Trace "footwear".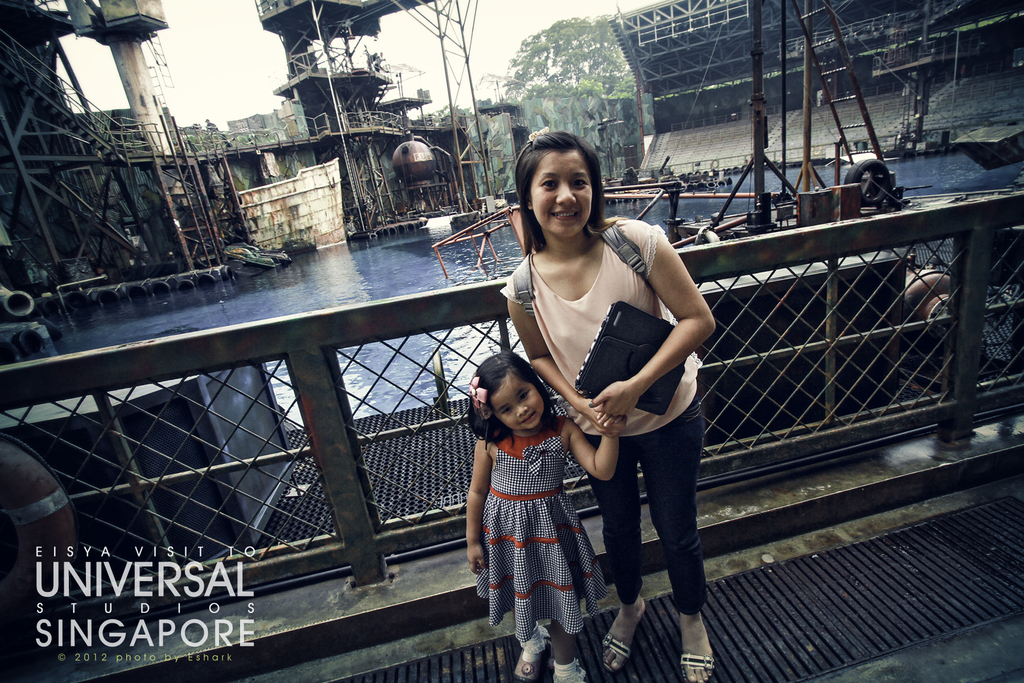
Traced to 548:655:586:682.
